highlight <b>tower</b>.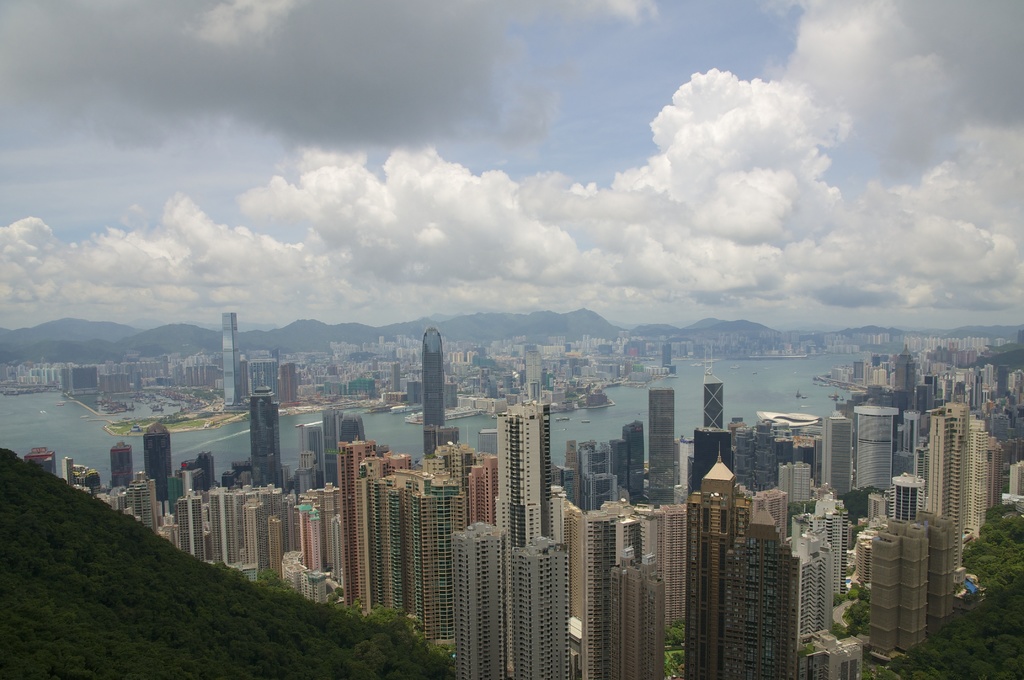
Highlighted region: <box>442,510,513,679</box>.
